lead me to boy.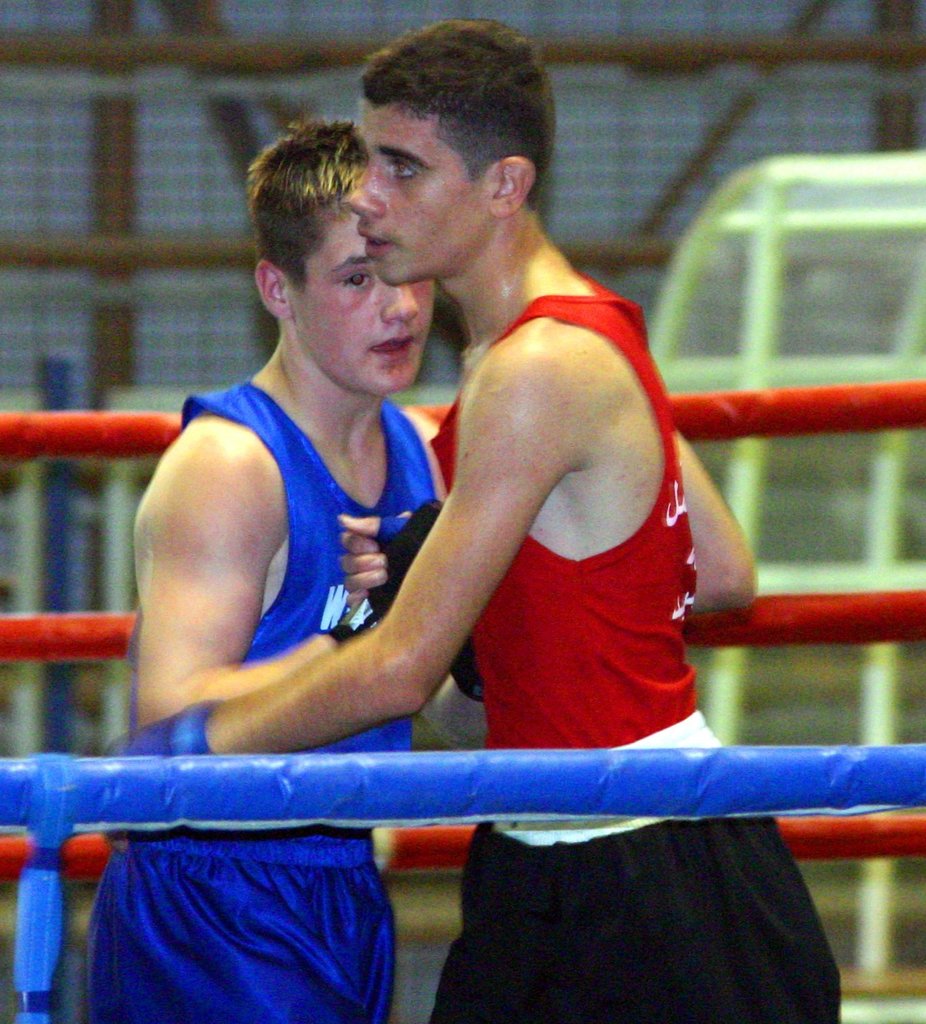
Lead to bbox=(95, 9, 843, 1023).
